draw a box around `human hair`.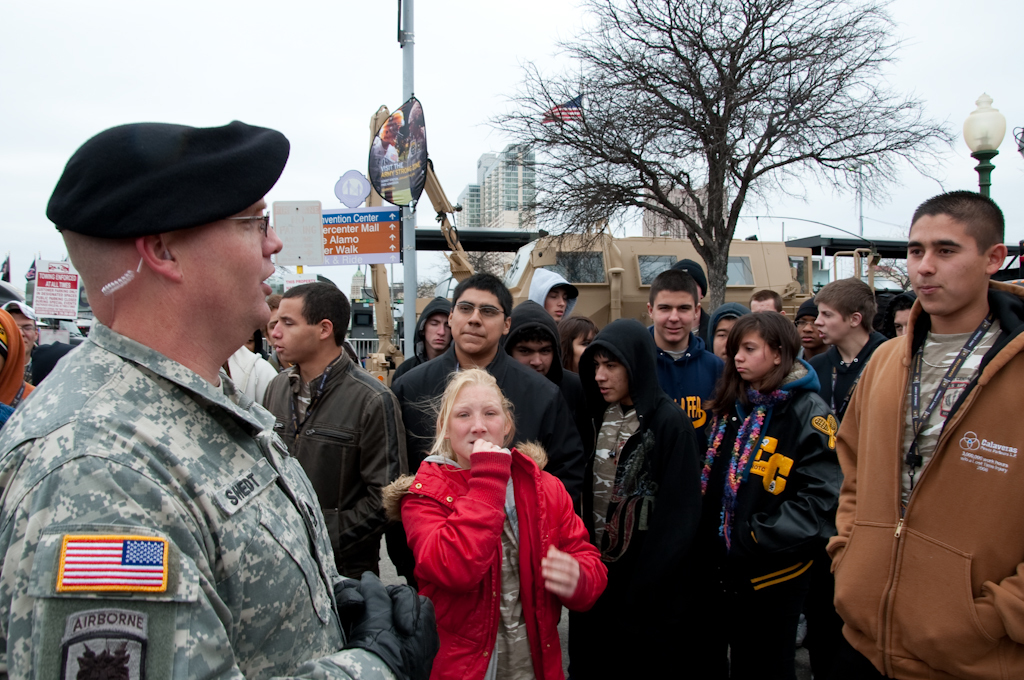
675:260:706:291.
